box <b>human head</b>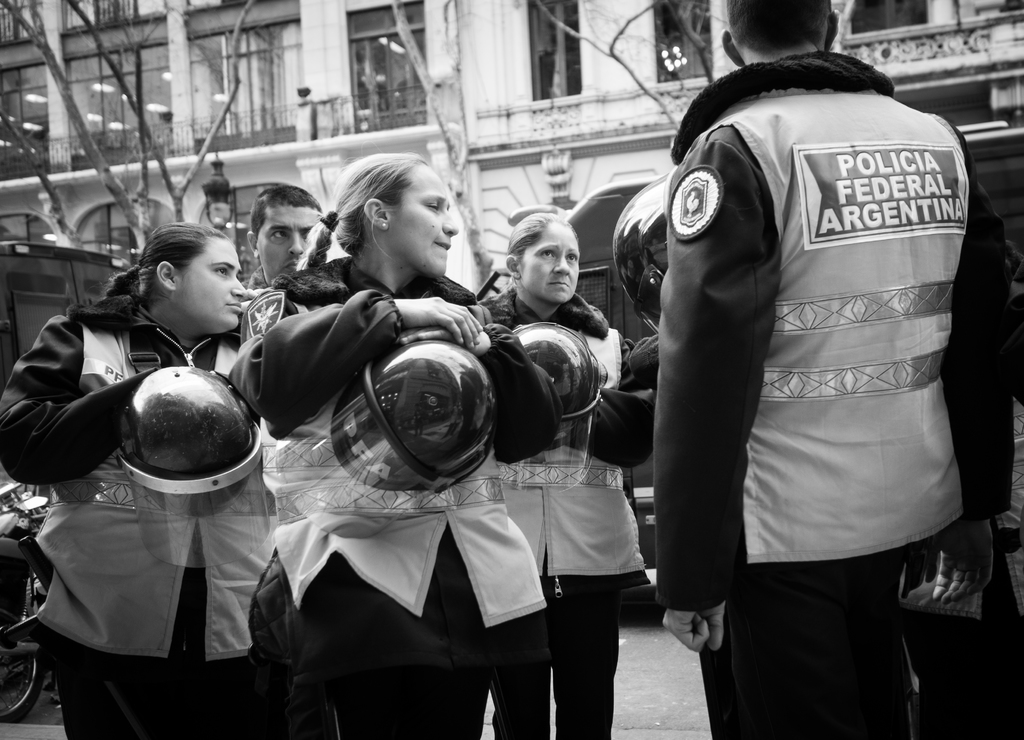
<box>322,147,465,274</box>
